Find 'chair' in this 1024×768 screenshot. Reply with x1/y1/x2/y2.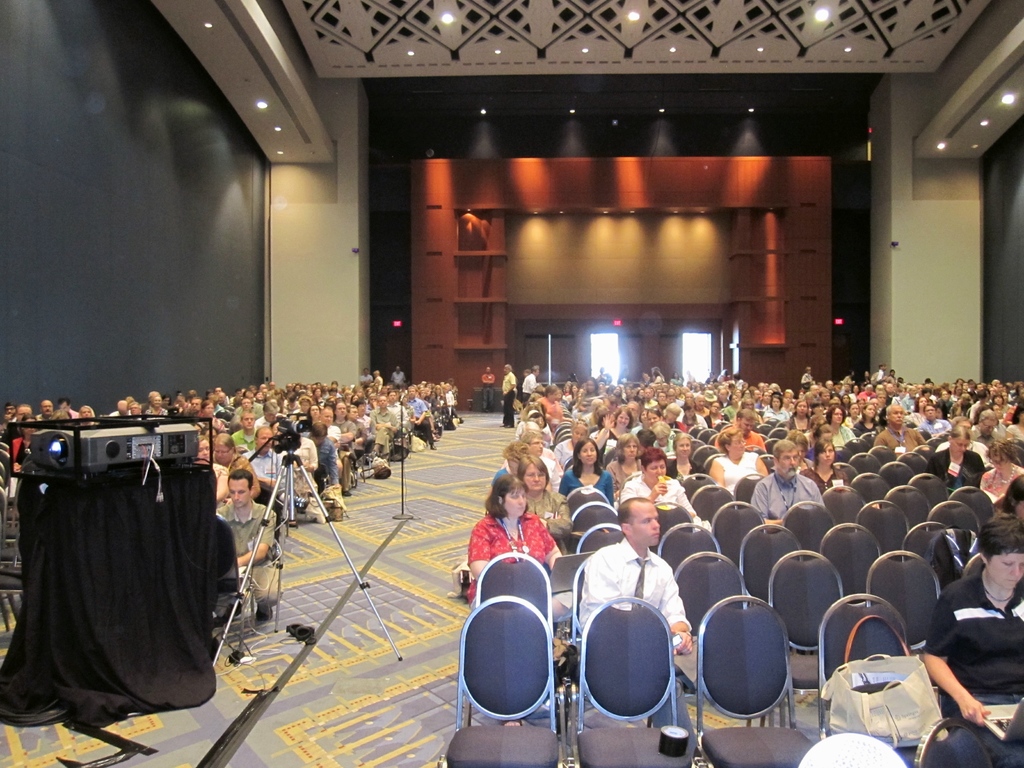
707/454/723/470.
